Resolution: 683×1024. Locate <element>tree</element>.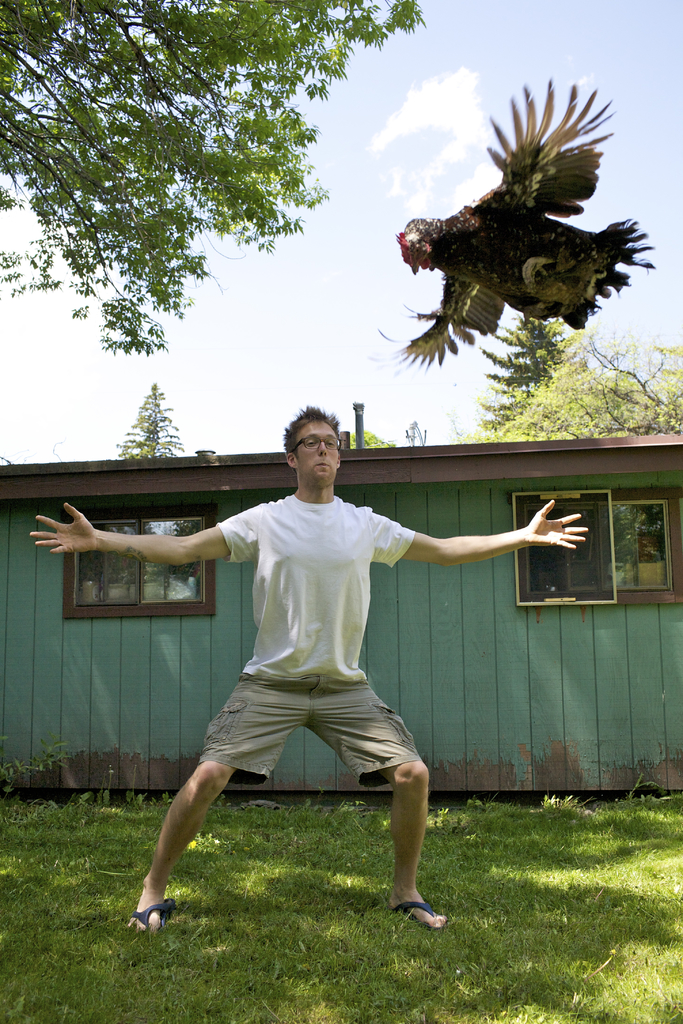
106, 378, 179, 456.
